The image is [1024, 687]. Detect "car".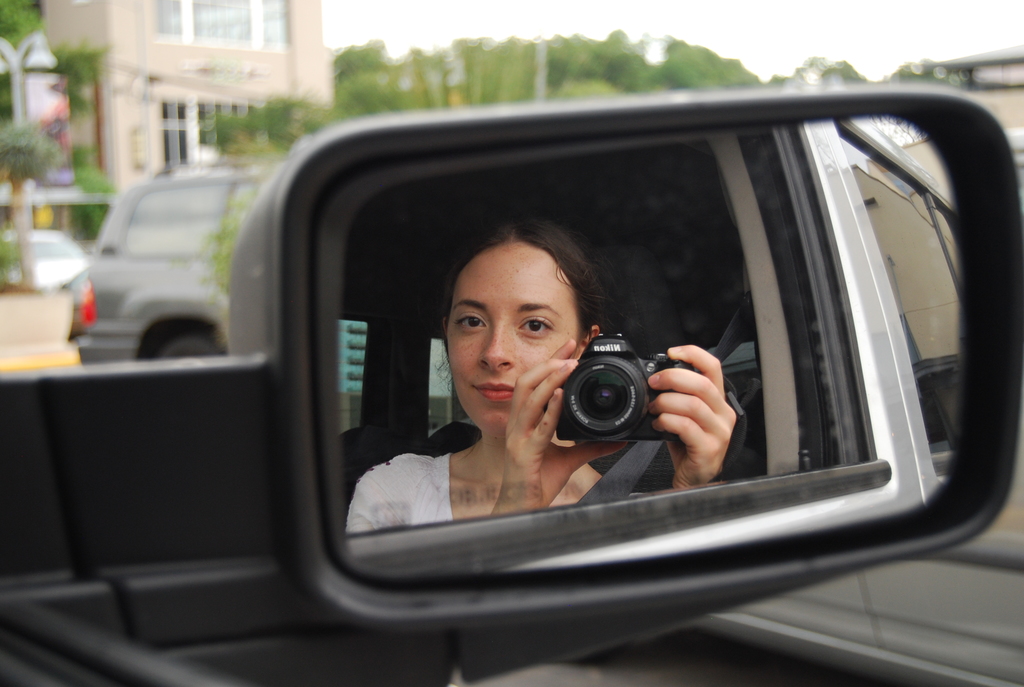
Detection: {"left": 67, "top": 167, "right": 266, "bottom": 369}.
